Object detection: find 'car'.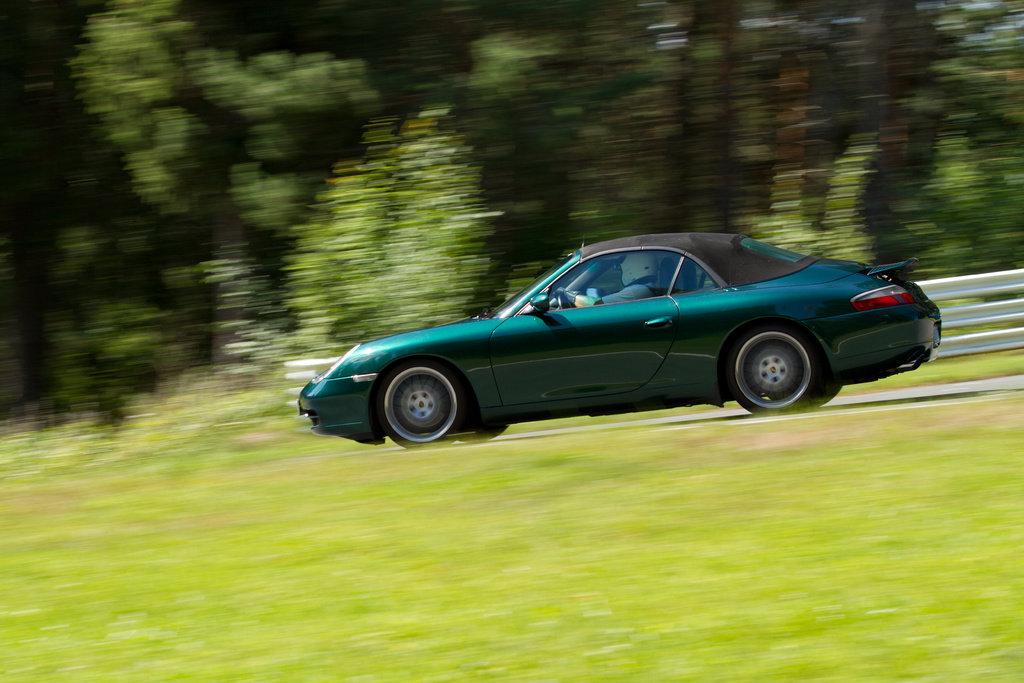
box=[299, 233, 945, 447].
